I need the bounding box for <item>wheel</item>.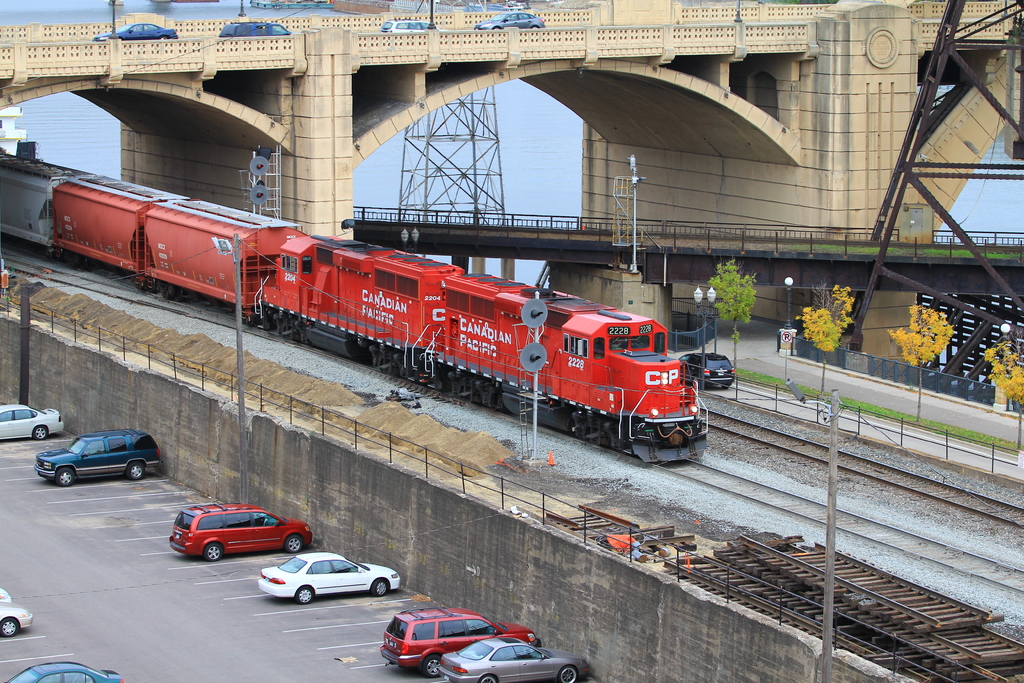
Here it is: Rect(58, 468, 74, 485).
